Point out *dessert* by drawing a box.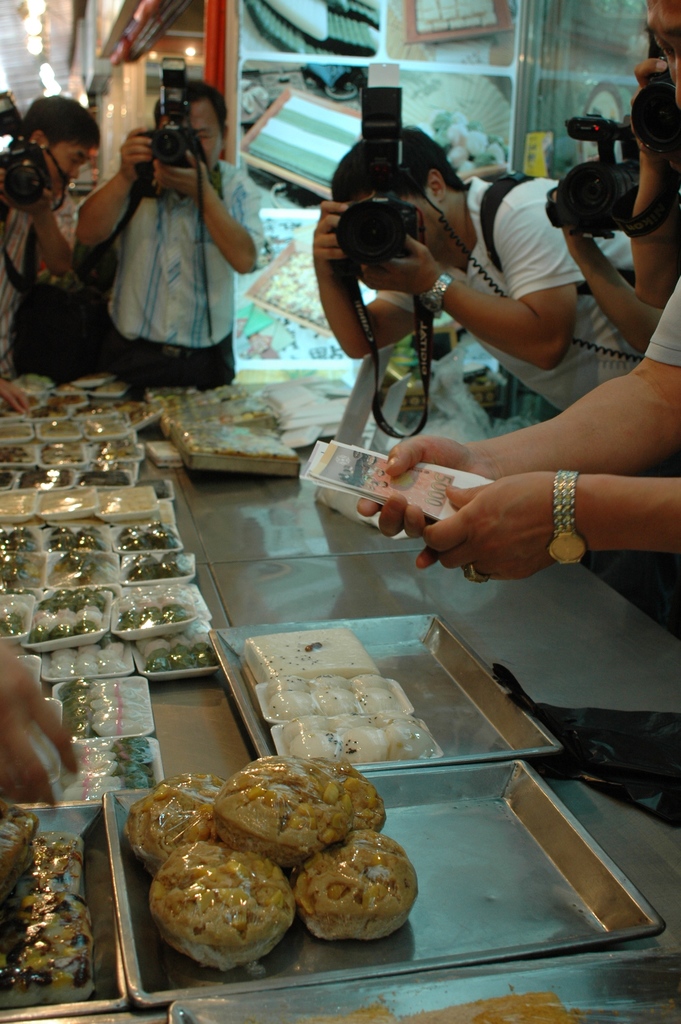
{"x1": 128, "y1": 776, "x2": 231, "y2": 876}.
